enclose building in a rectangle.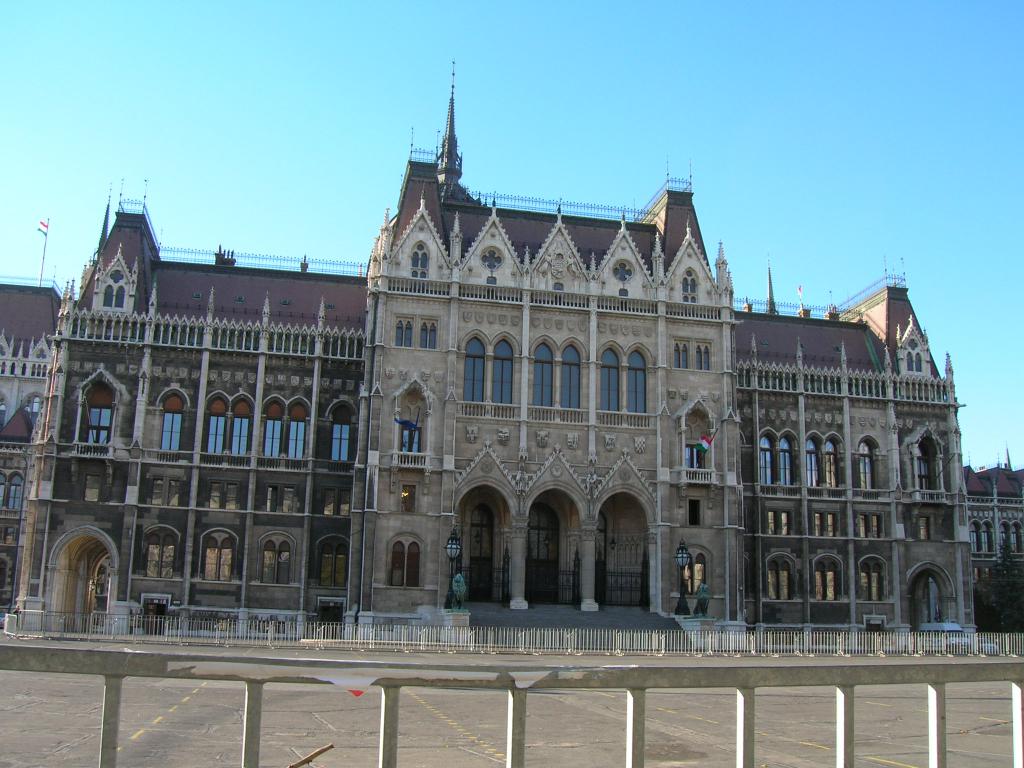
(0, 57, 1023, 650).
